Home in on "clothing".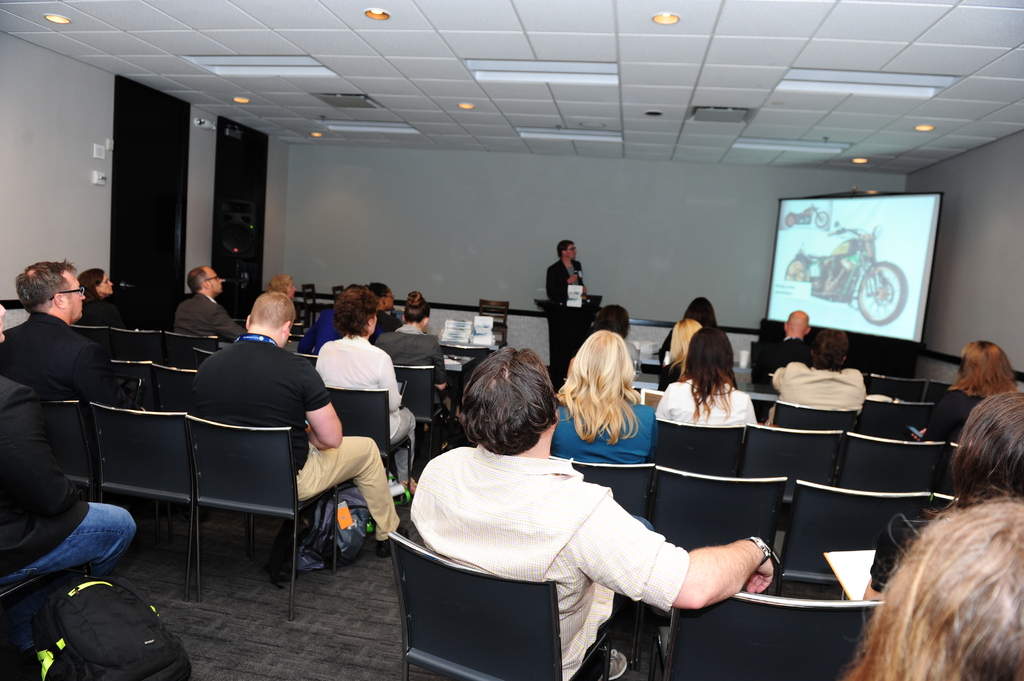
Homed in at 762,364,867,423.
